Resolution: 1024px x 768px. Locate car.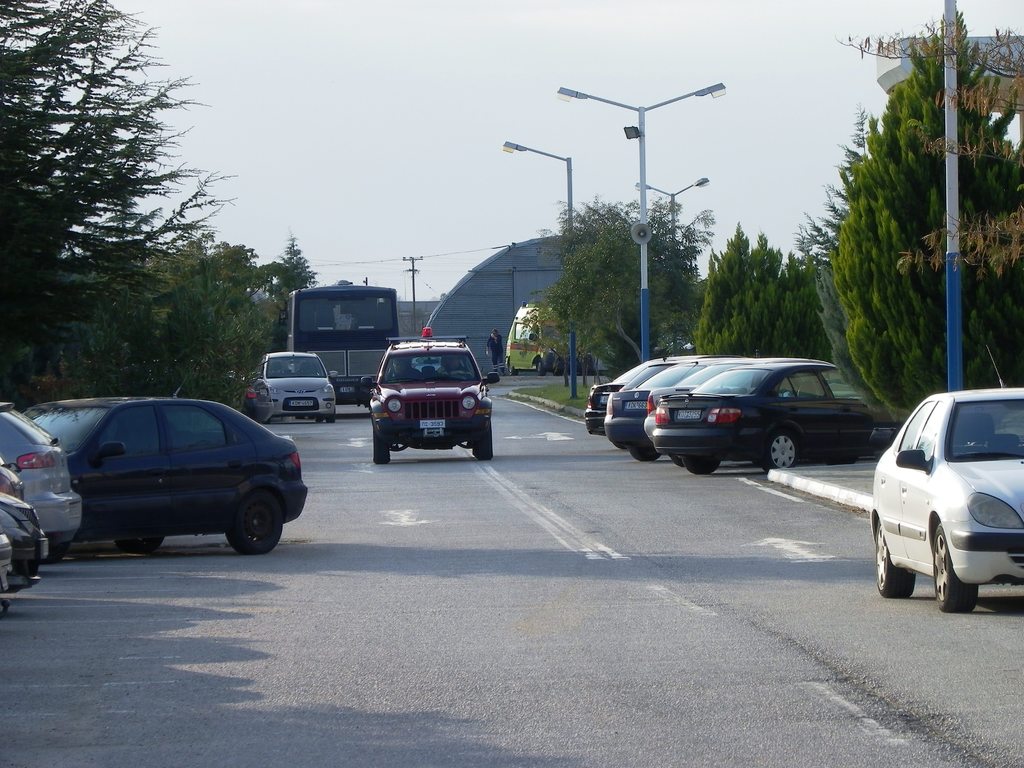
247, 346, 339, 428.
